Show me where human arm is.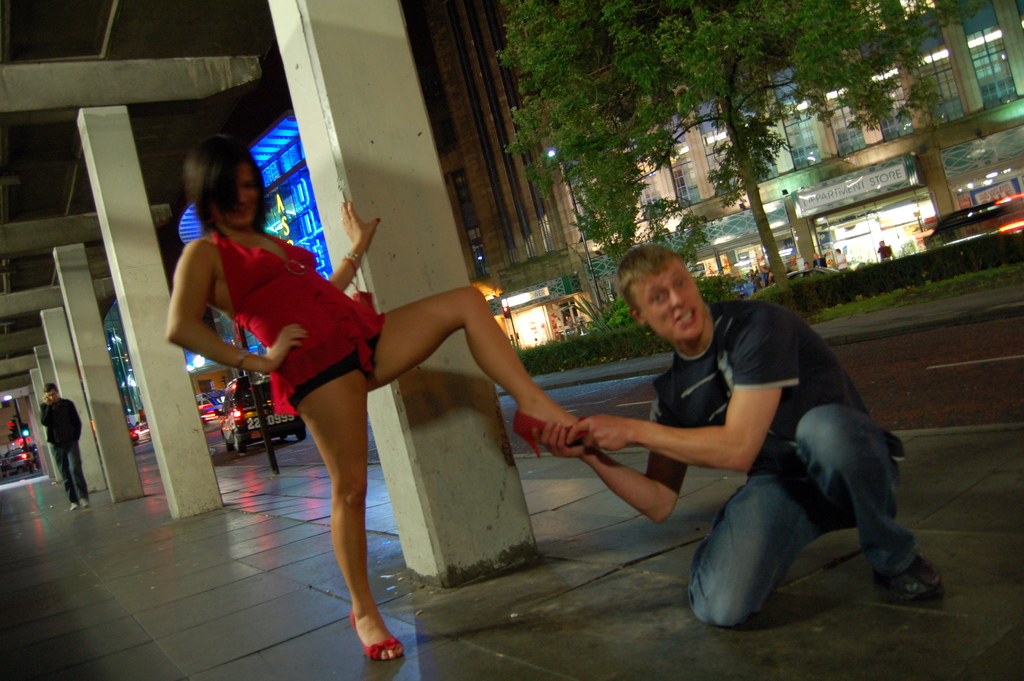
human arm is at pyautogui.locateOnScreen(537, 385, 707, 523).
